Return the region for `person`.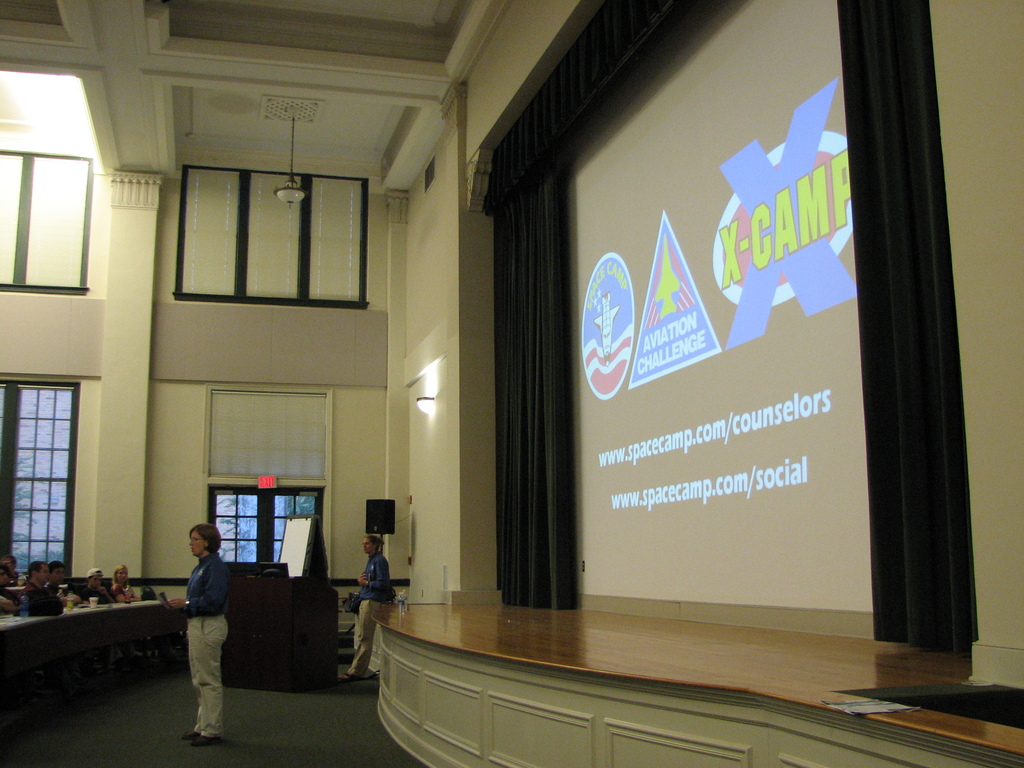
[344, 536, 395, 675].
